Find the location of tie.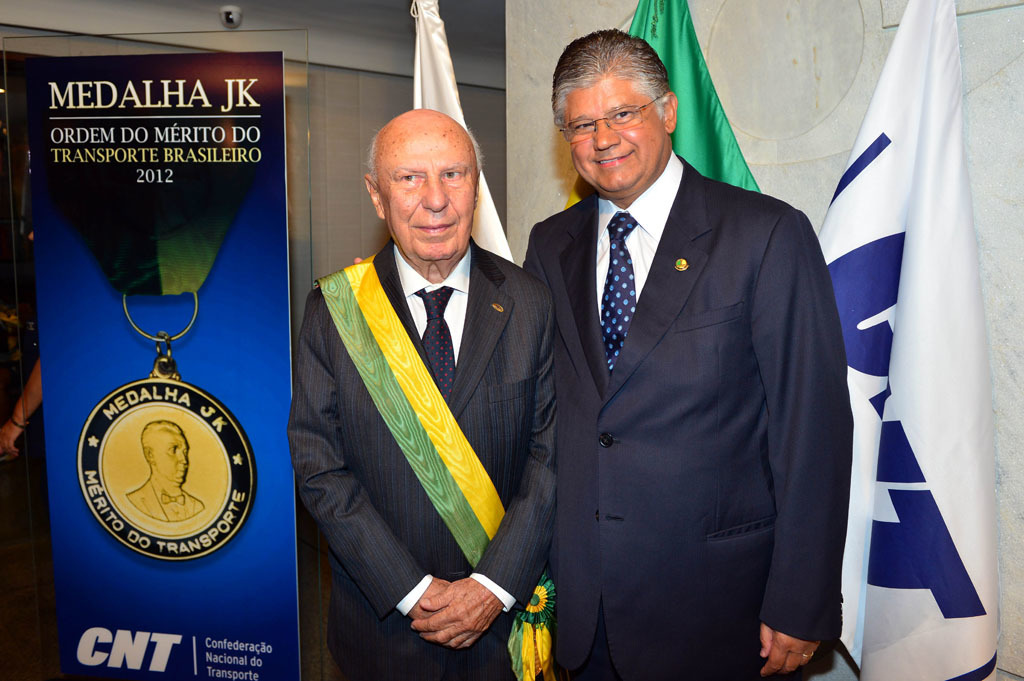
Location: bbox(414, 286, 457, 408).
